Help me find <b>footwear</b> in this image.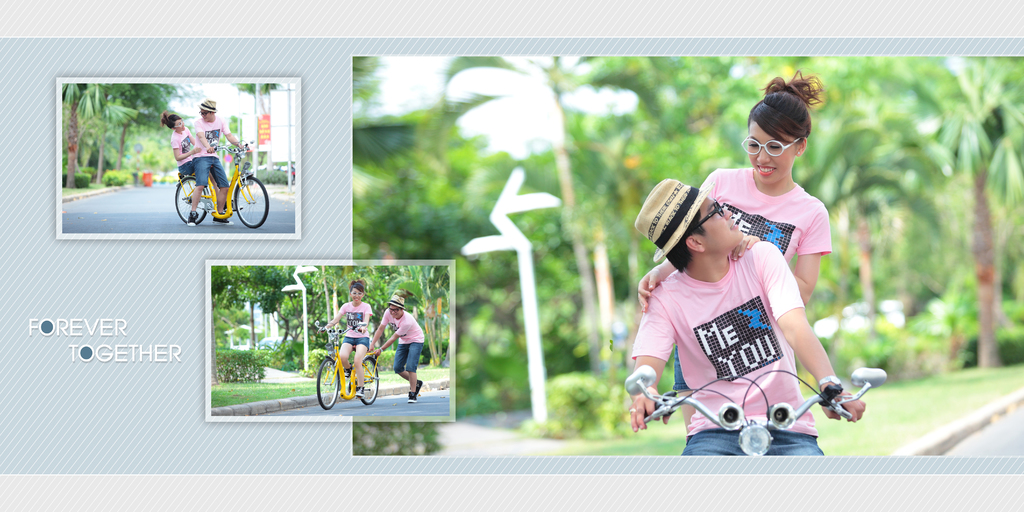
Found it: (413,376,425,394).
